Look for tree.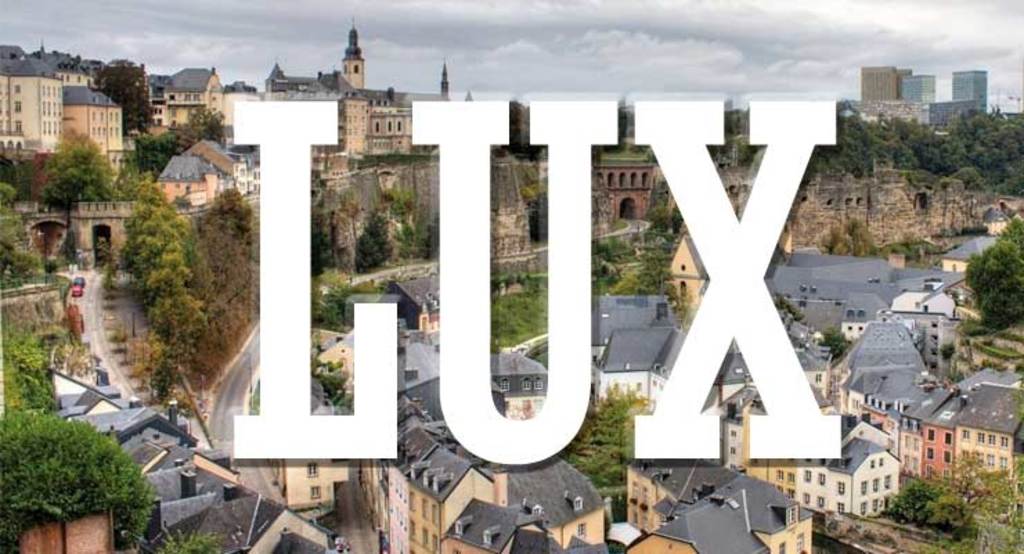
Found: (left=338, top=193, right=439, bottom=273).
